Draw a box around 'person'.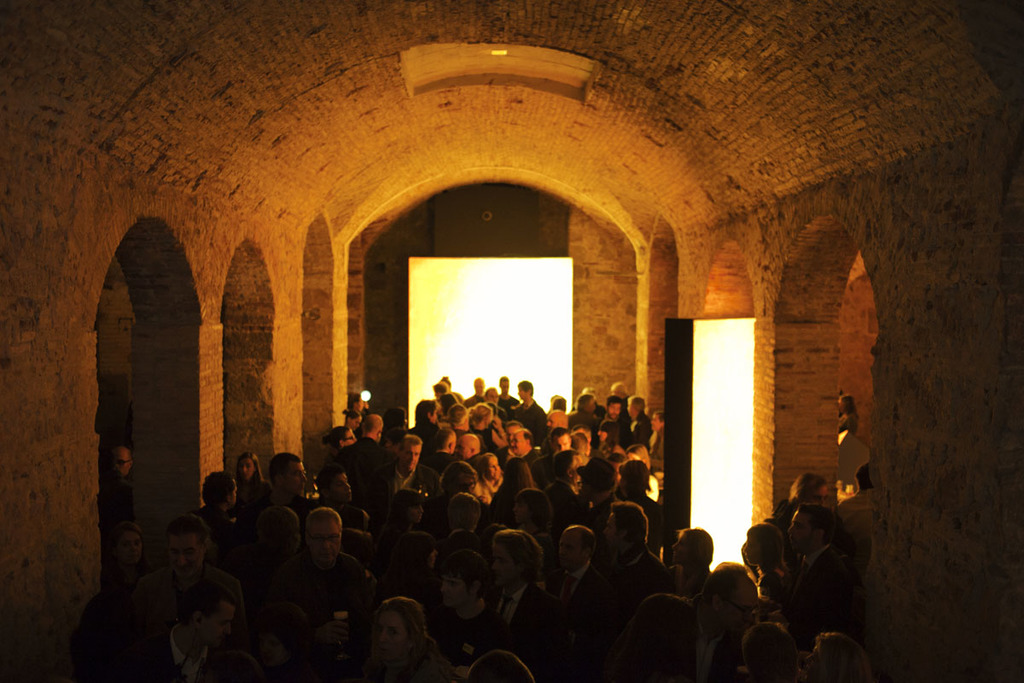
l=759, t=467, r=840, b=571.
